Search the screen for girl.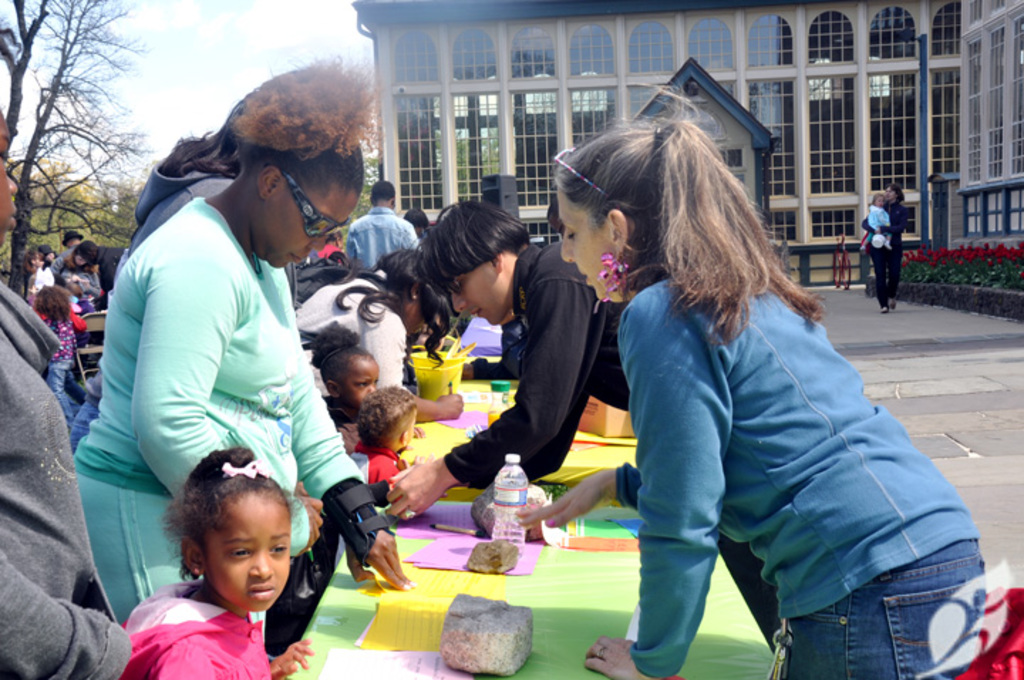
Found at pyautogui.locateOnScreen(48, 238, 104, 316).
